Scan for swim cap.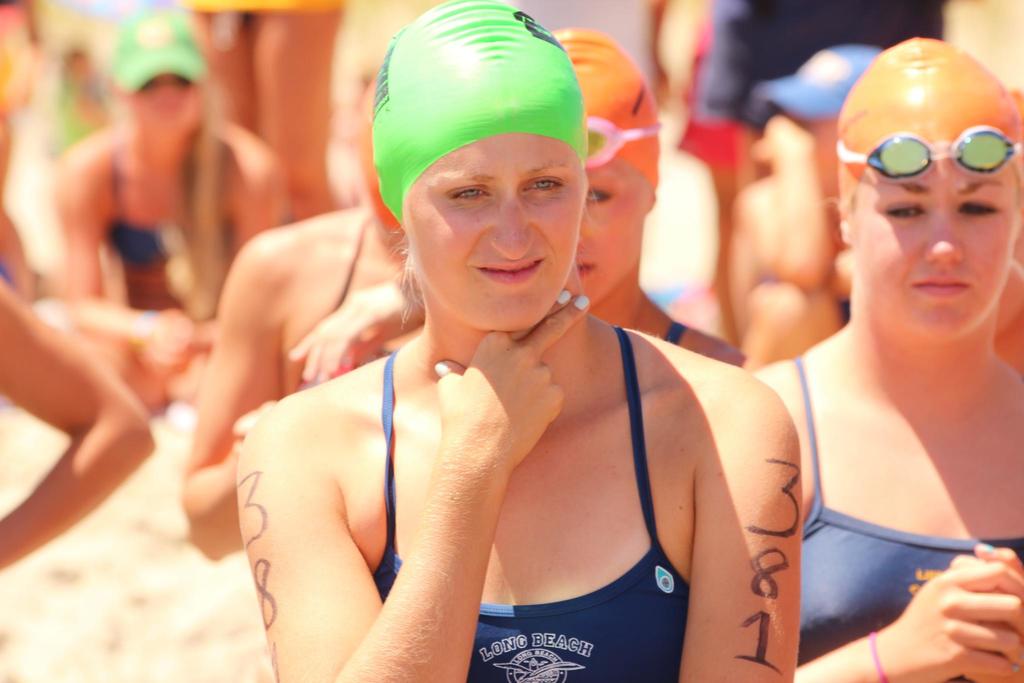
Scan result: box=[370, 0, 588, 229].
